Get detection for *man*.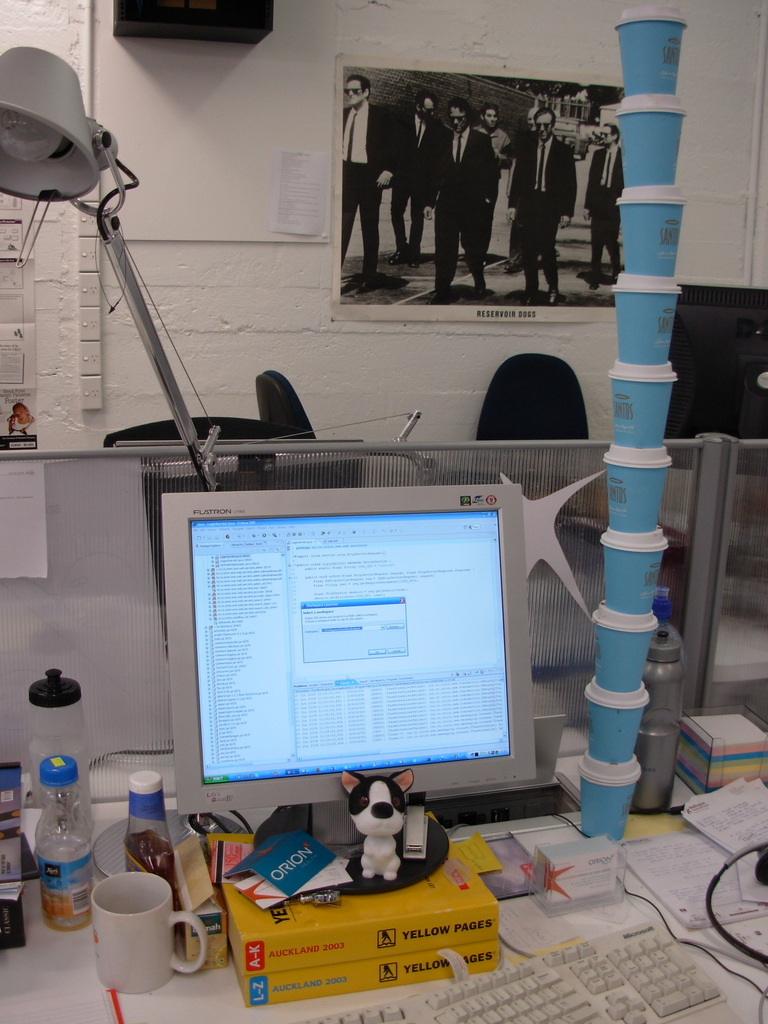
Detection: (left=388, top=88, right=454, bottom=264).
